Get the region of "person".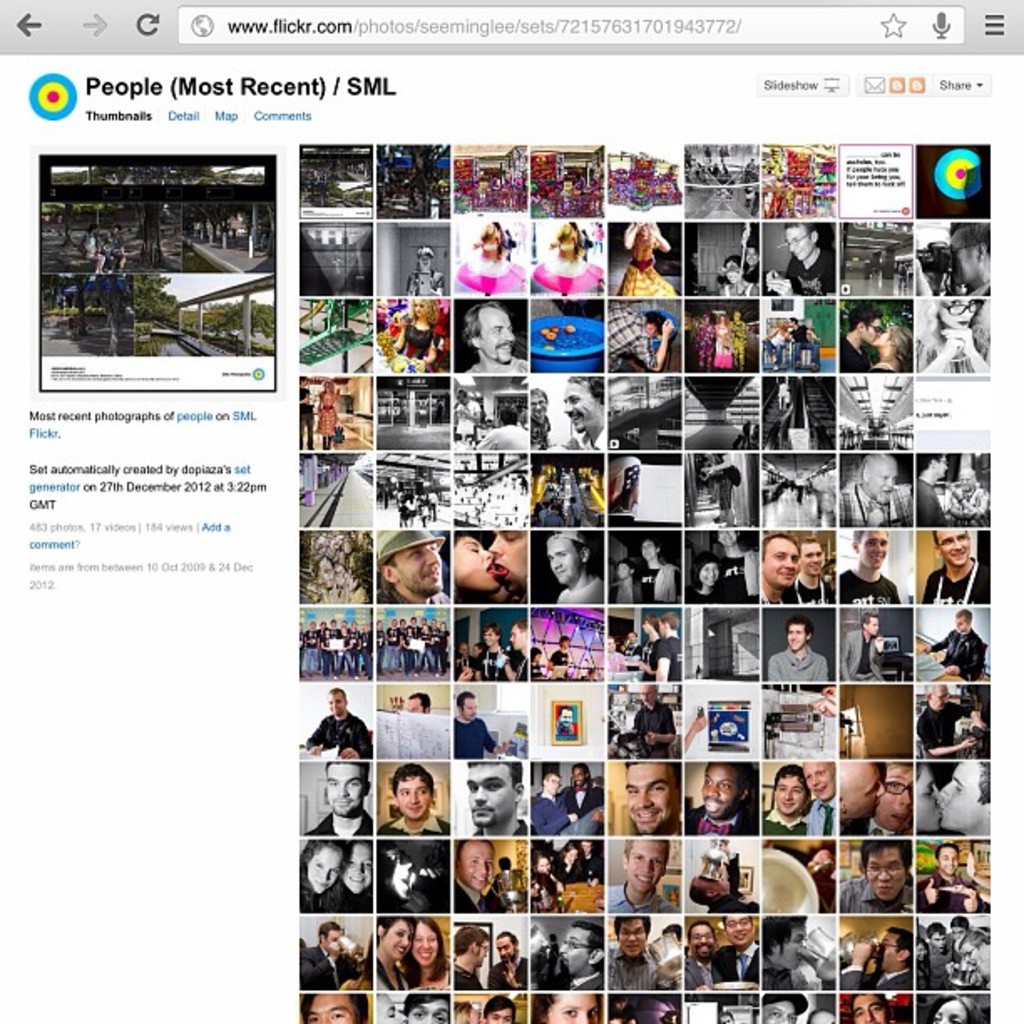
BBox(472, 626, 509, 678).
